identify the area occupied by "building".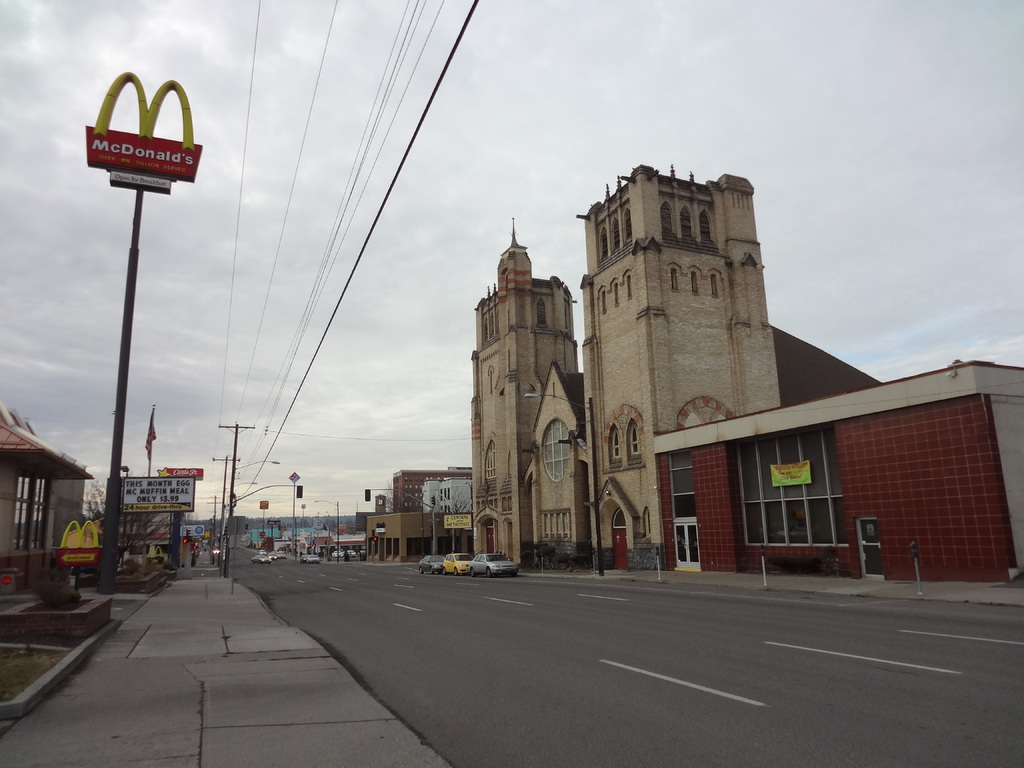
Area: BBox(362, 164, 1023, 581).
